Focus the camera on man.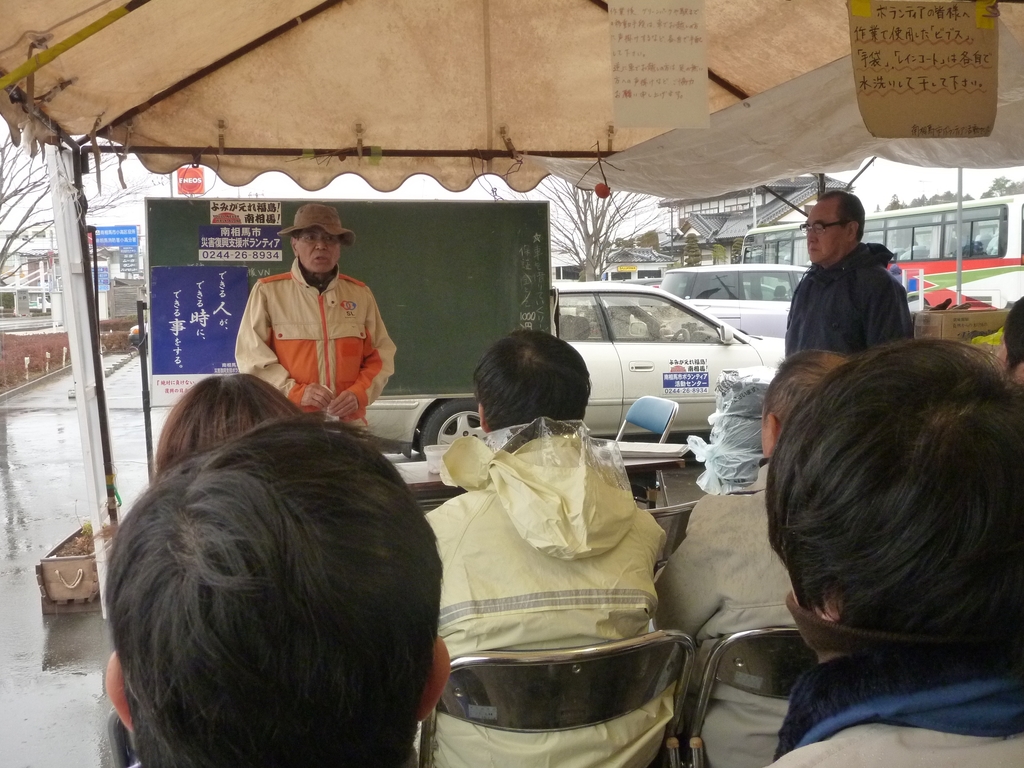
Focus region: <box>771,196,929,369</box>.
